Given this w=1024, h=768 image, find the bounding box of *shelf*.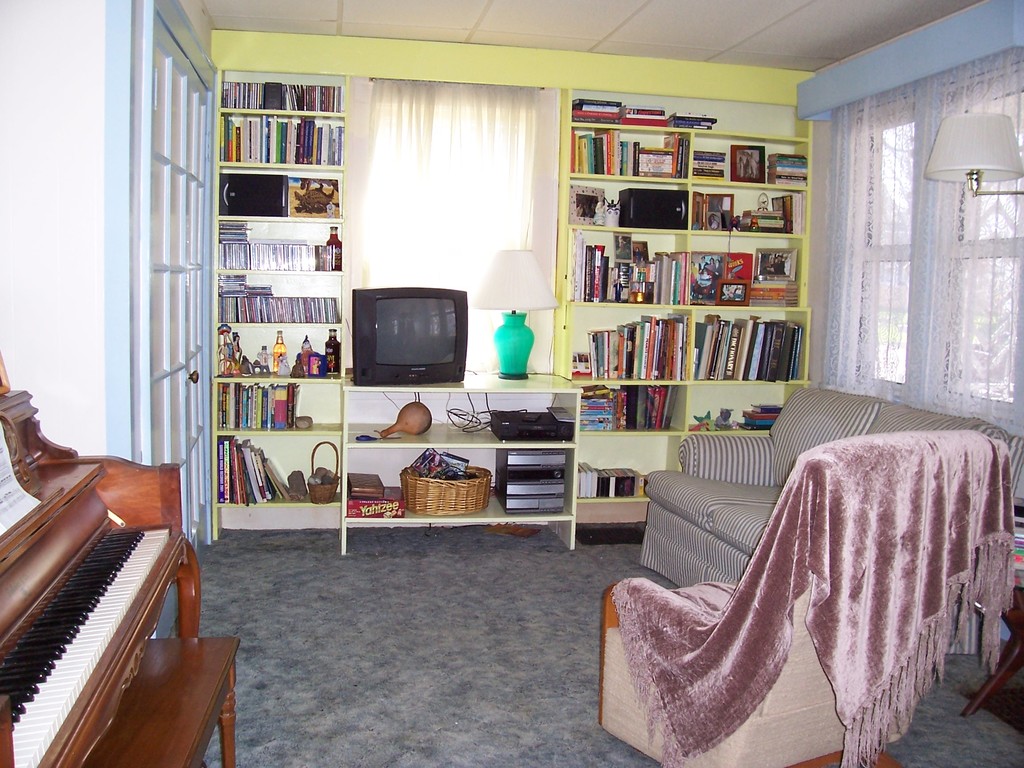
bbox=(563, 93, 815, 511).
